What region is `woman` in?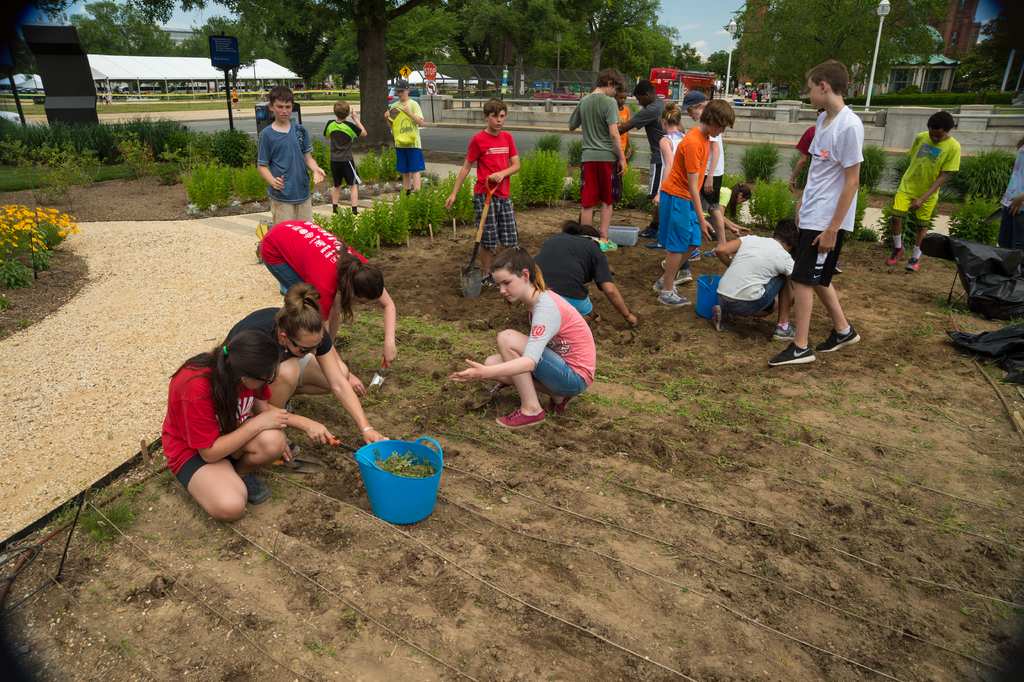
(left=257, top=219, right=399, bottom=400).
